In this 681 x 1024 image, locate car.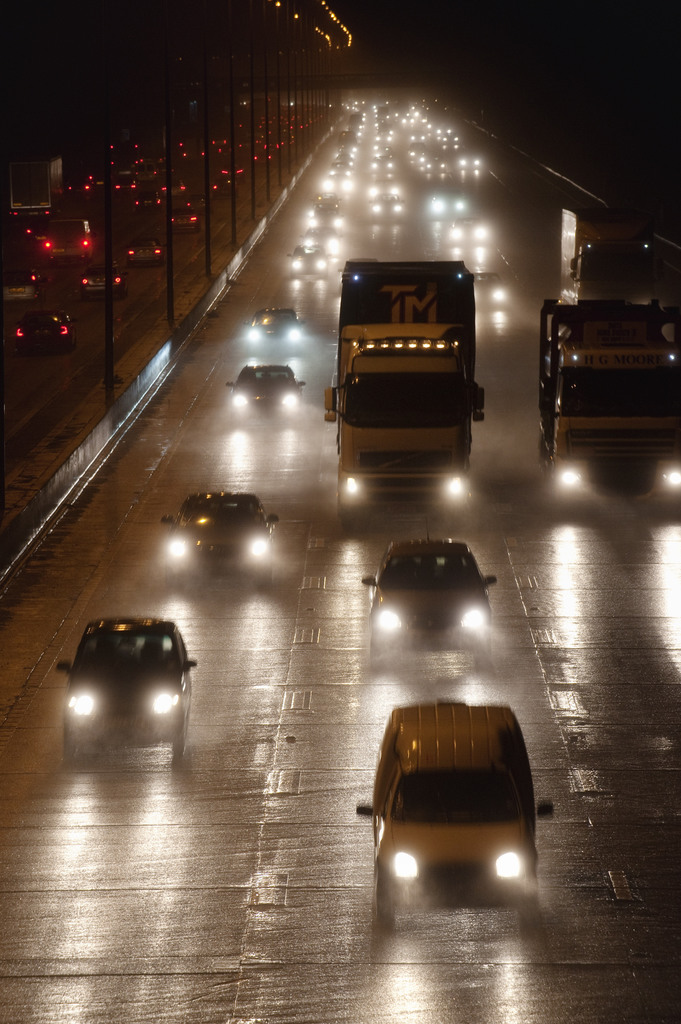
Bounding box: Rect(158, 487, 277, 588).
